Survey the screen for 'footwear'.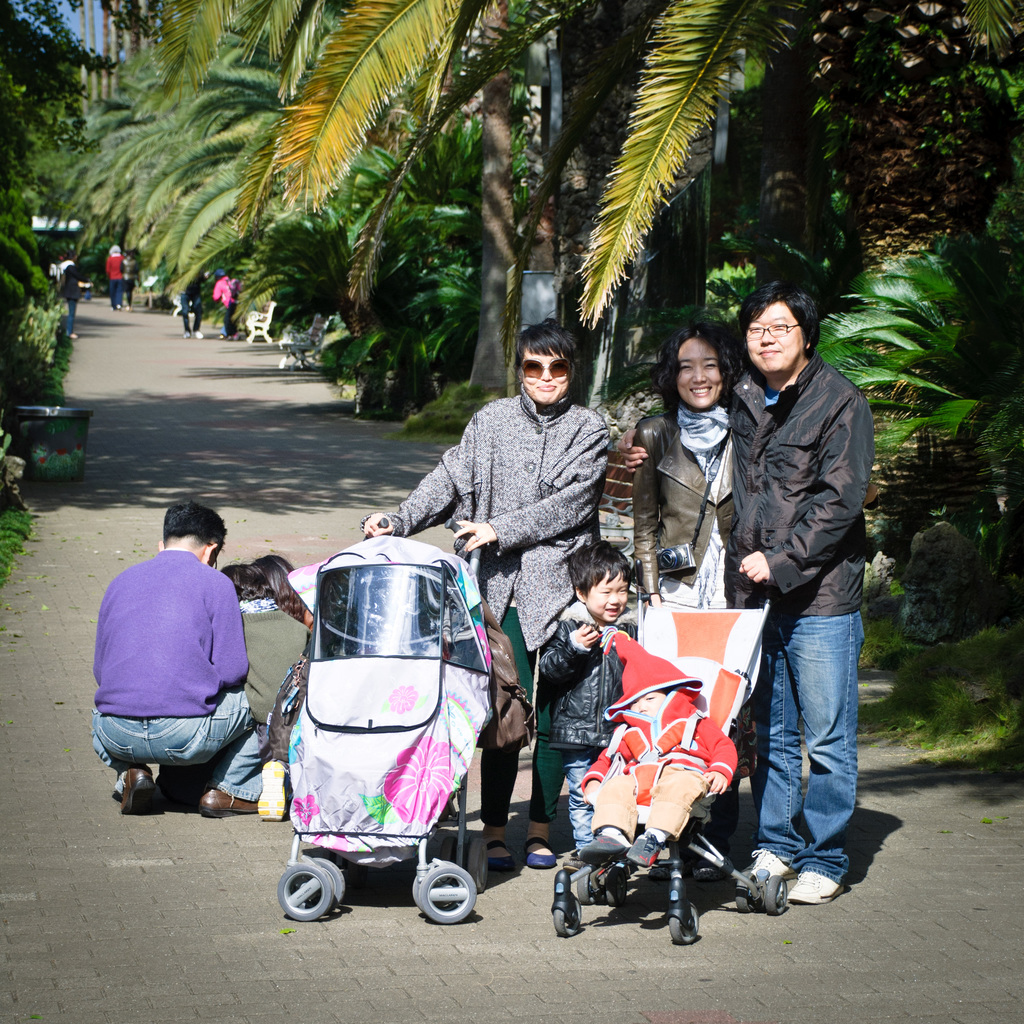
Survey found: pyautogui.locateOnScreen(123, 770, 161, 819).
